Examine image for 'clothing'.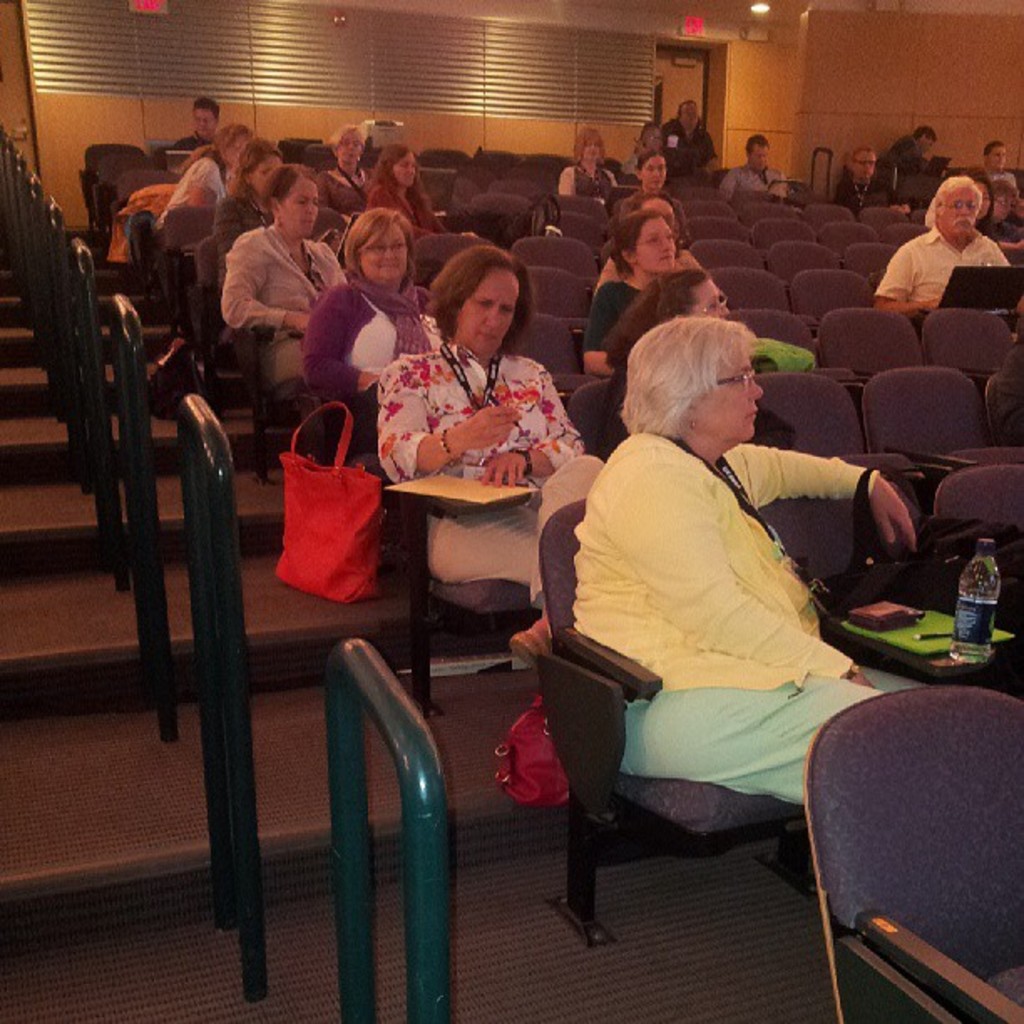
Examination result: (left=596, top=244, right=709, bottom=288).
